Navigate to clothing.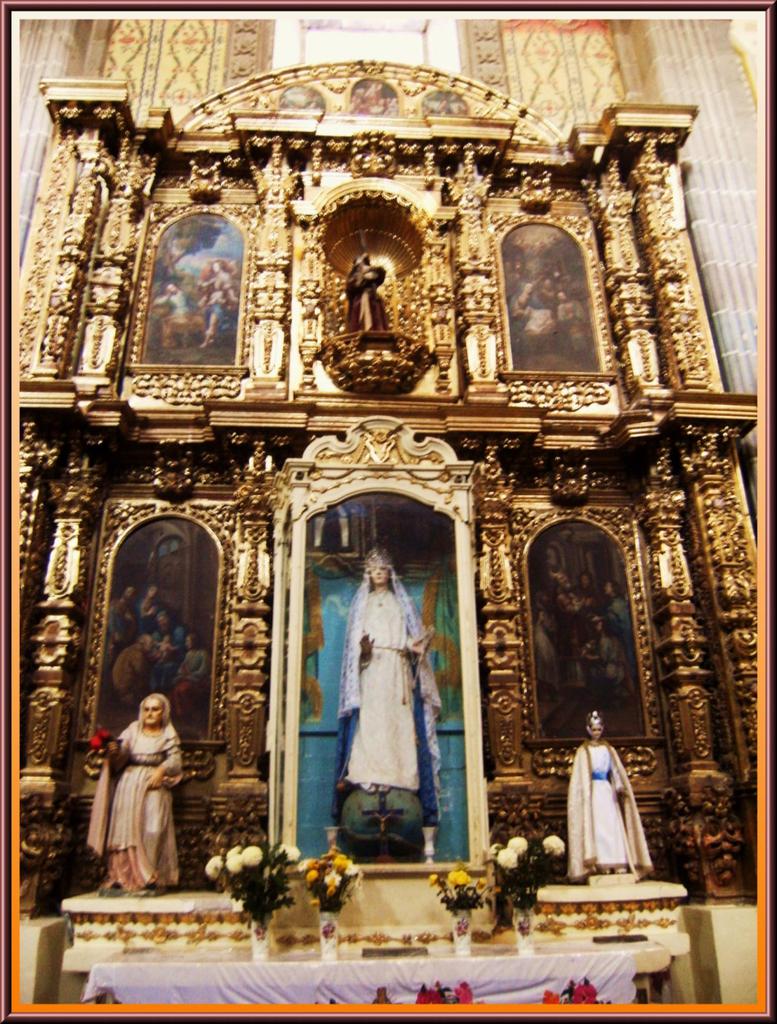
Navigation target: [109, 601, 129, 660].
